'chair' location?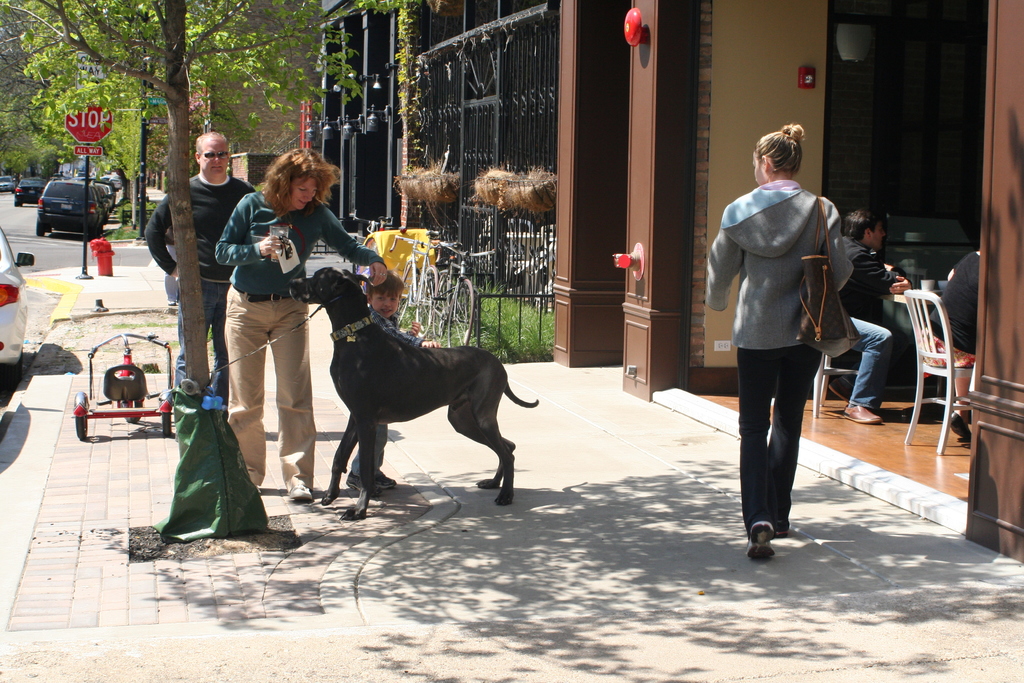
x1=811, y1=318, x2=879, y2=417
